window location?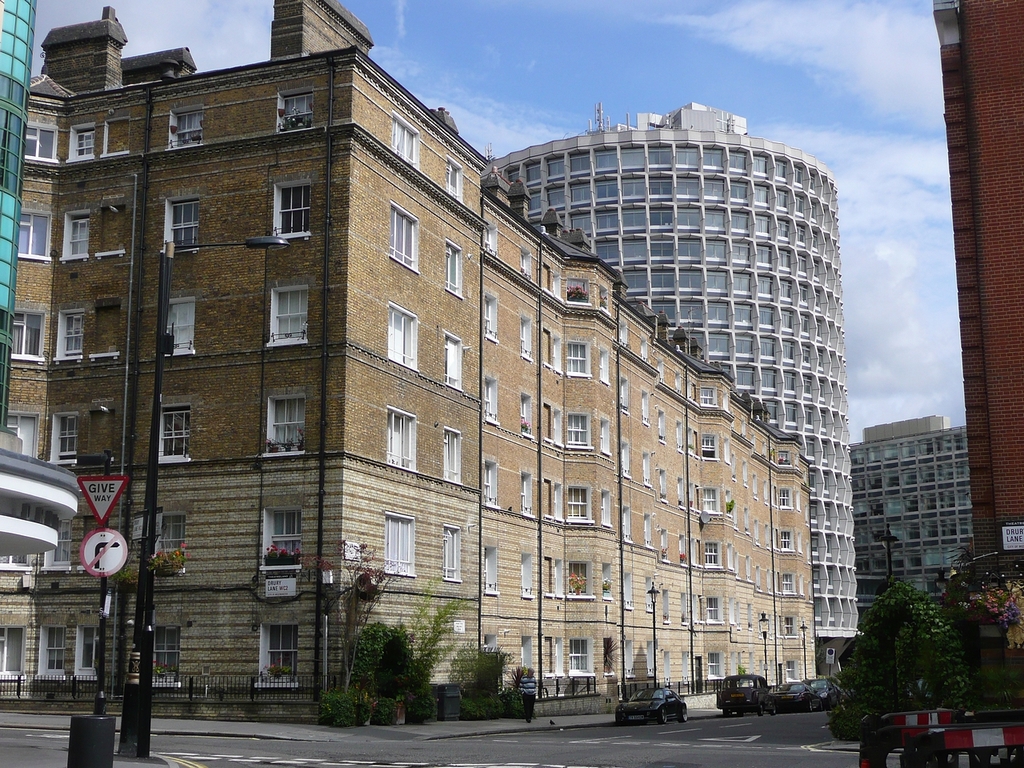
l=46, t=410, r=79, b=466
